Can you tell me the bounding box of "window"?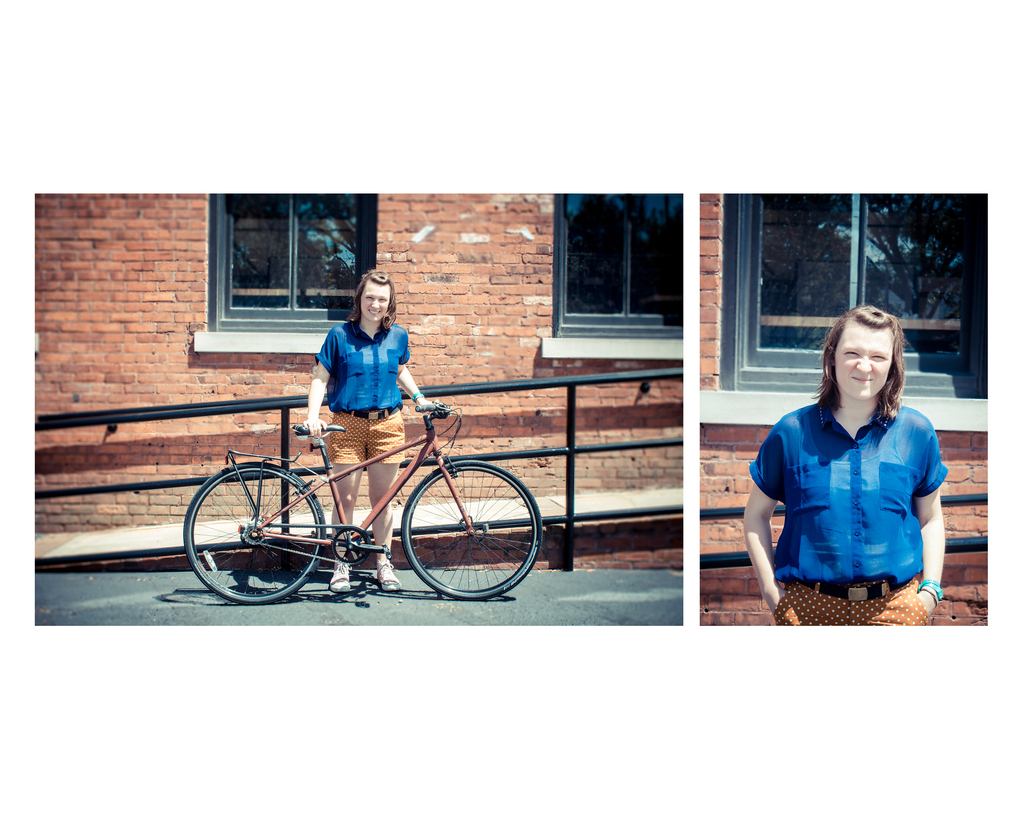
(x1=185, y1=187, x2=359, y2=347).
